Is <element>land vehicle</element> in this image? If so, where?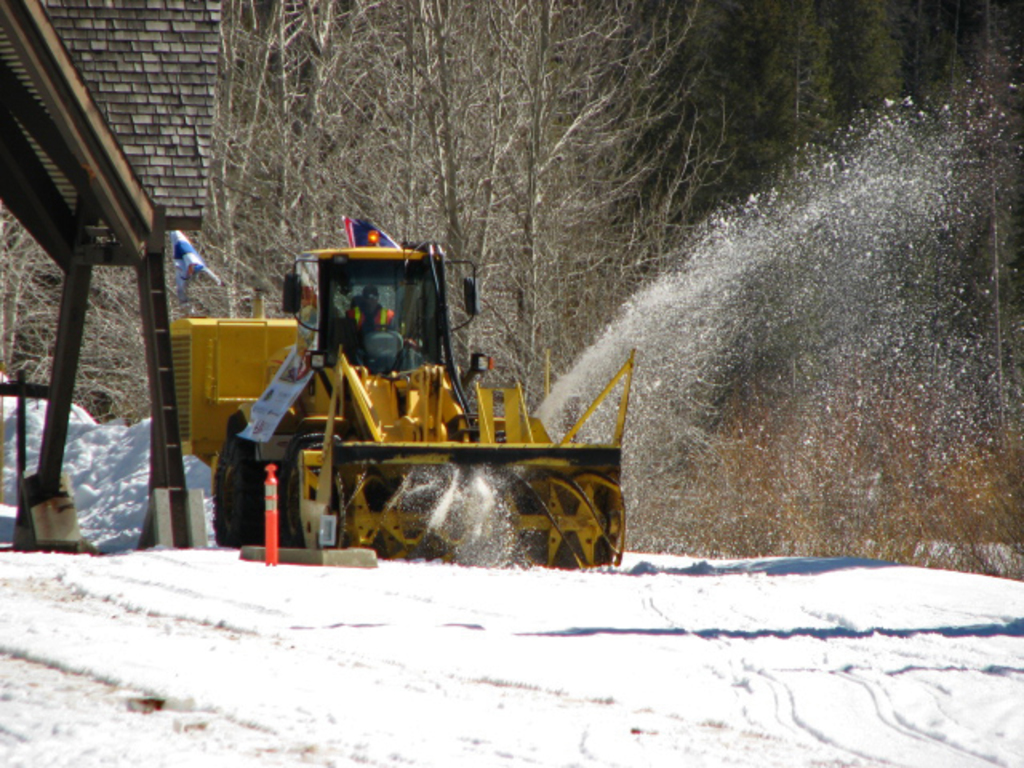
Yes, at l=200, t=213, r=645, b=557.
